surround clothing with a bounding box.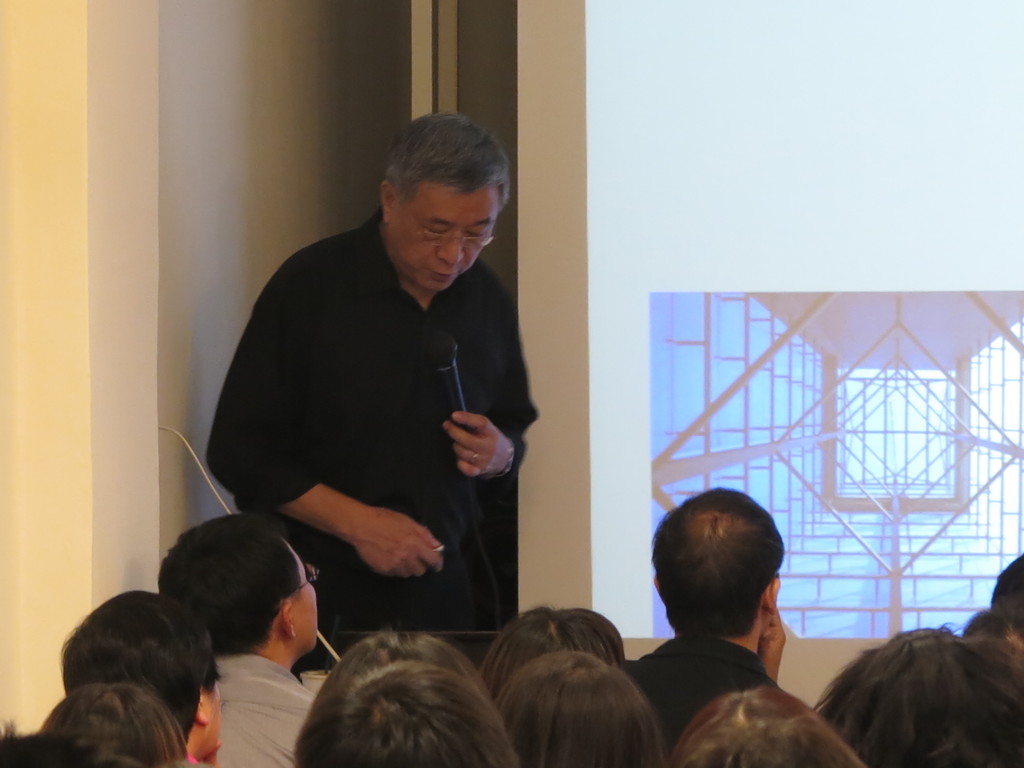
locate(201, 179, 554, 622).
